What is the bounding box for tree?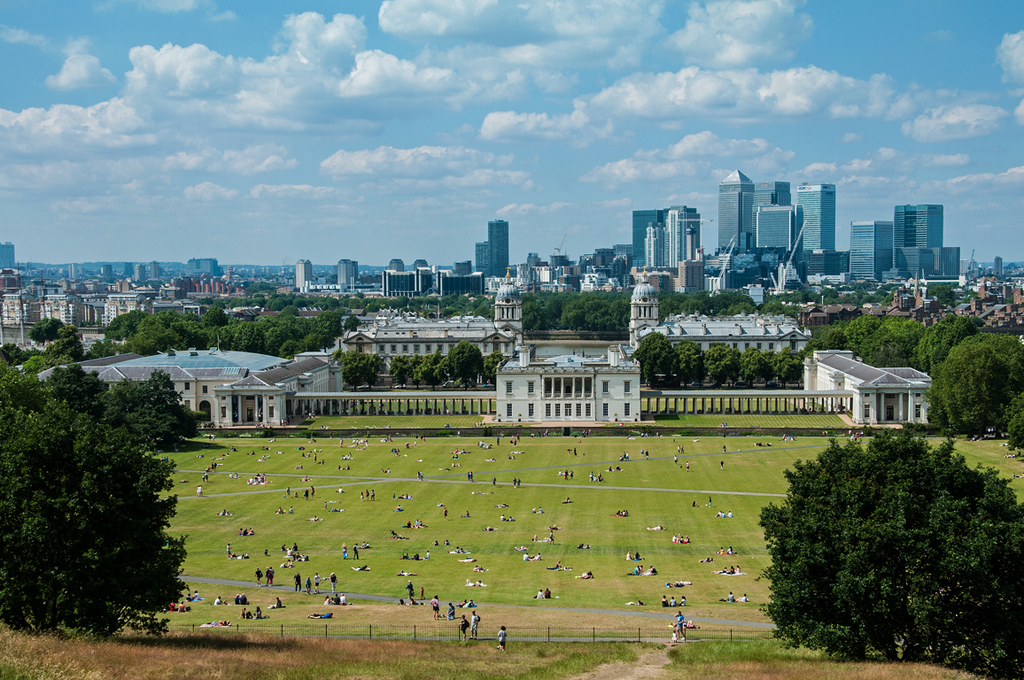
x1=12 y1=322 x2=201 y2=635.
